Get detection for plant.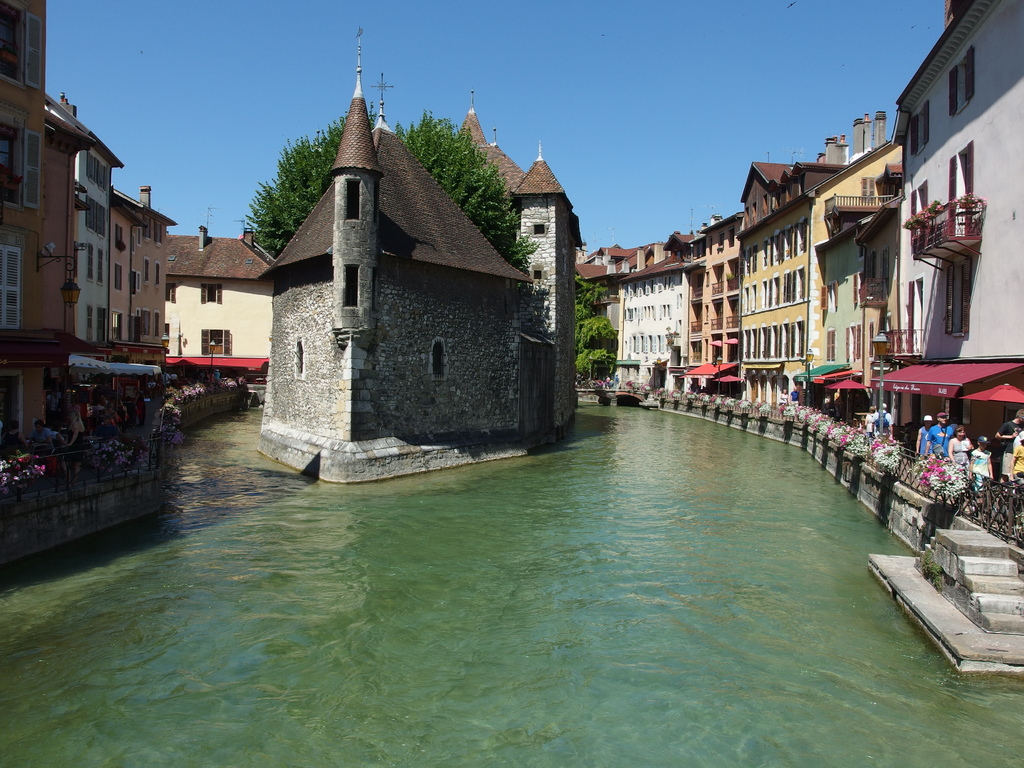
Detection: region(582, 316, 615, 355).
